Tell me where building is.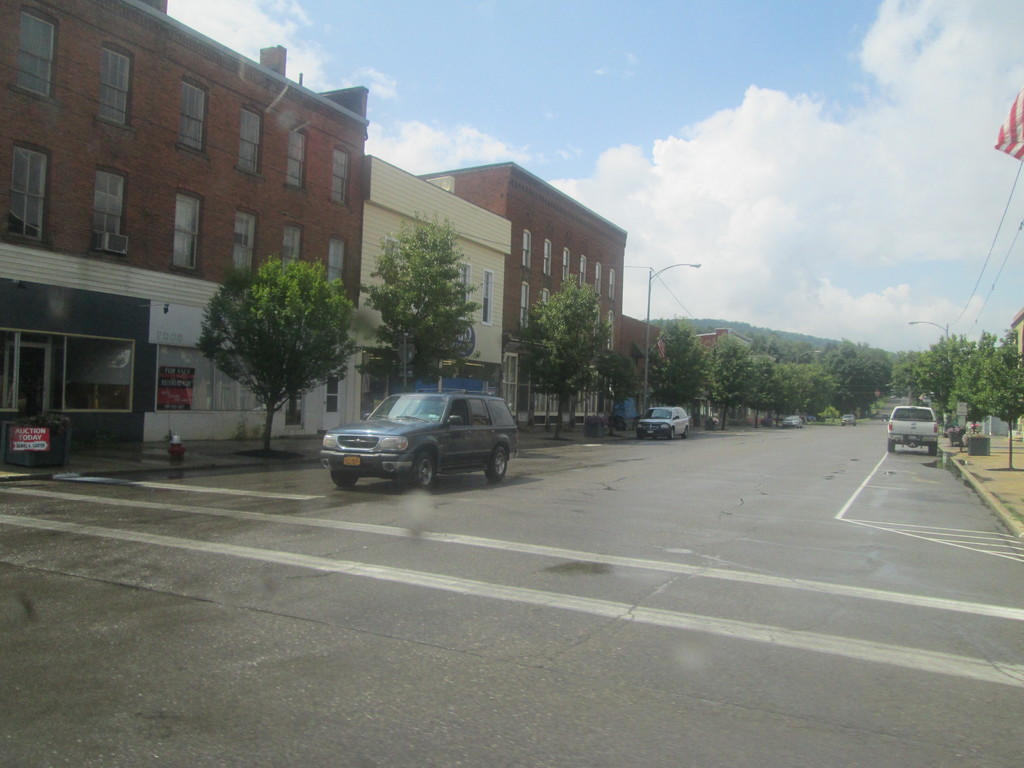
building is at [341,150,515,424].
